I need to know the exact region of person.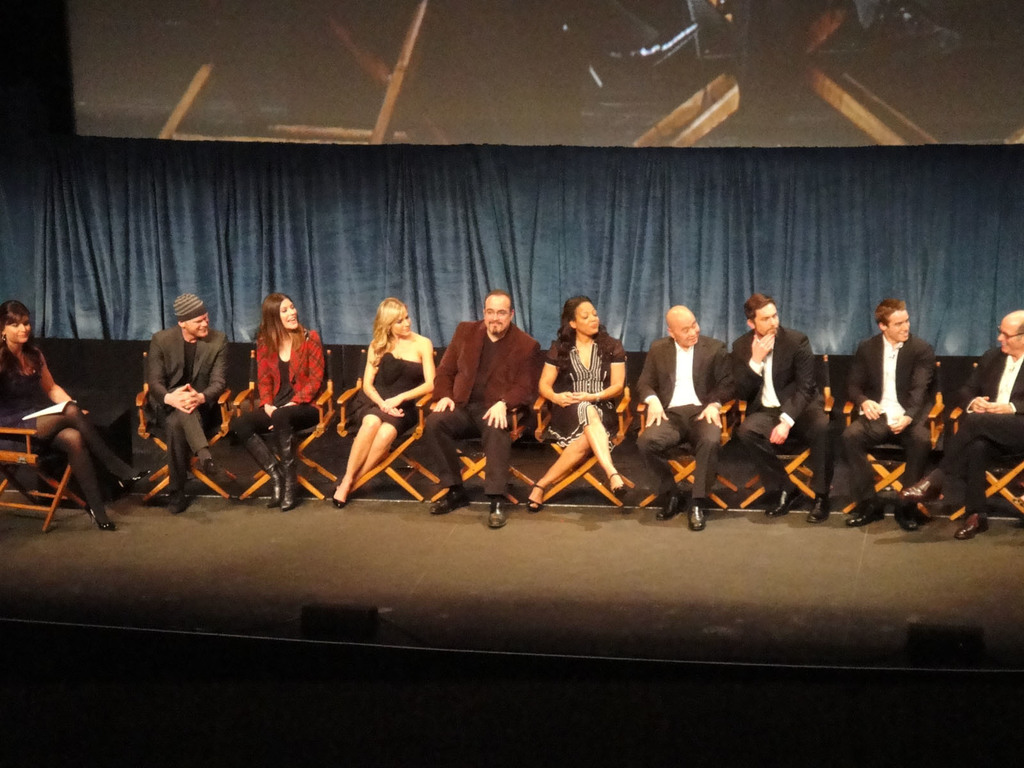
Region: locate(525, 295, 630, 516).
